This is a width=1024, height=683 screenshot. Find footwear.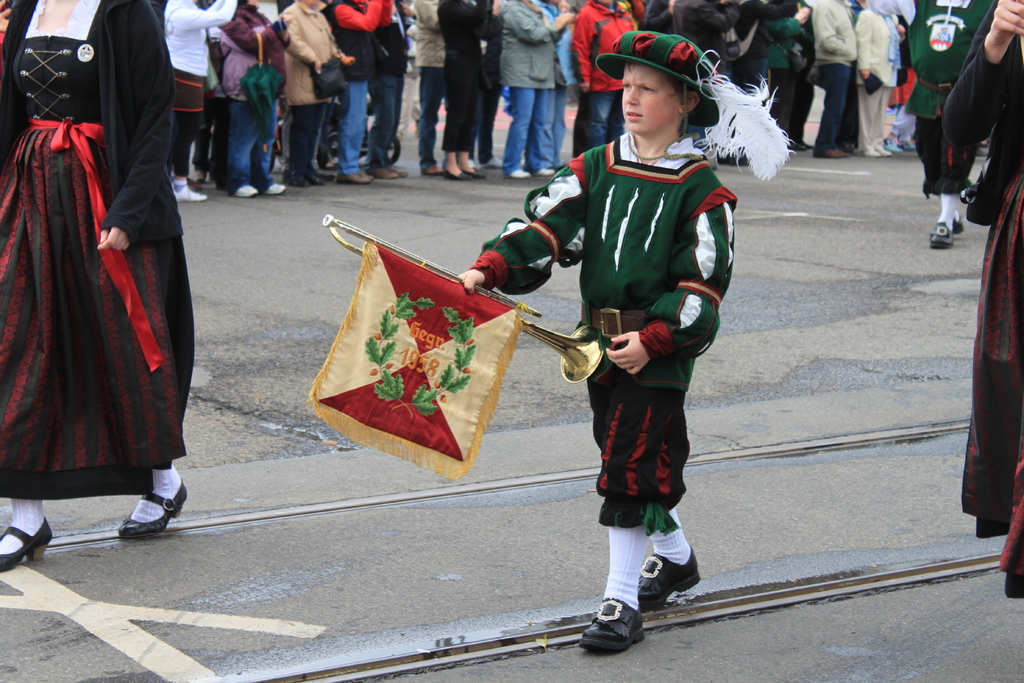
Bounding box: crop(536, 168, 552, 179).
